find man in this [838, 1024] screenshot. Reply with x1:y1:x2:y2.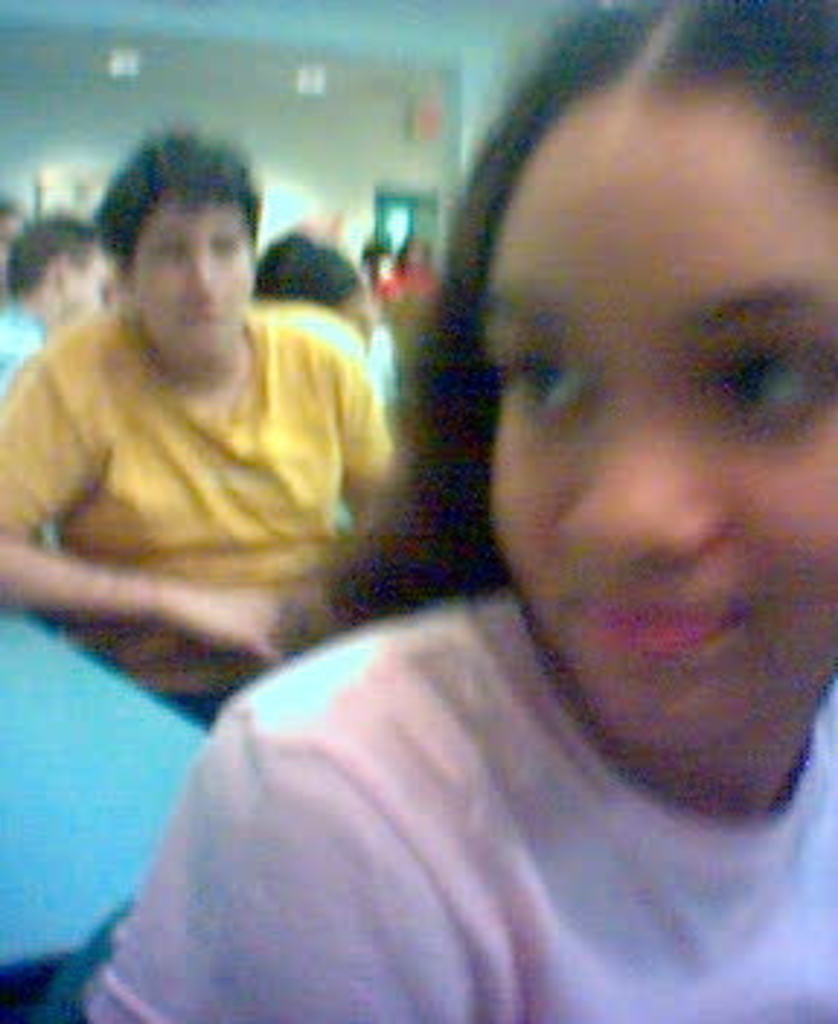
0:140:425:716.
